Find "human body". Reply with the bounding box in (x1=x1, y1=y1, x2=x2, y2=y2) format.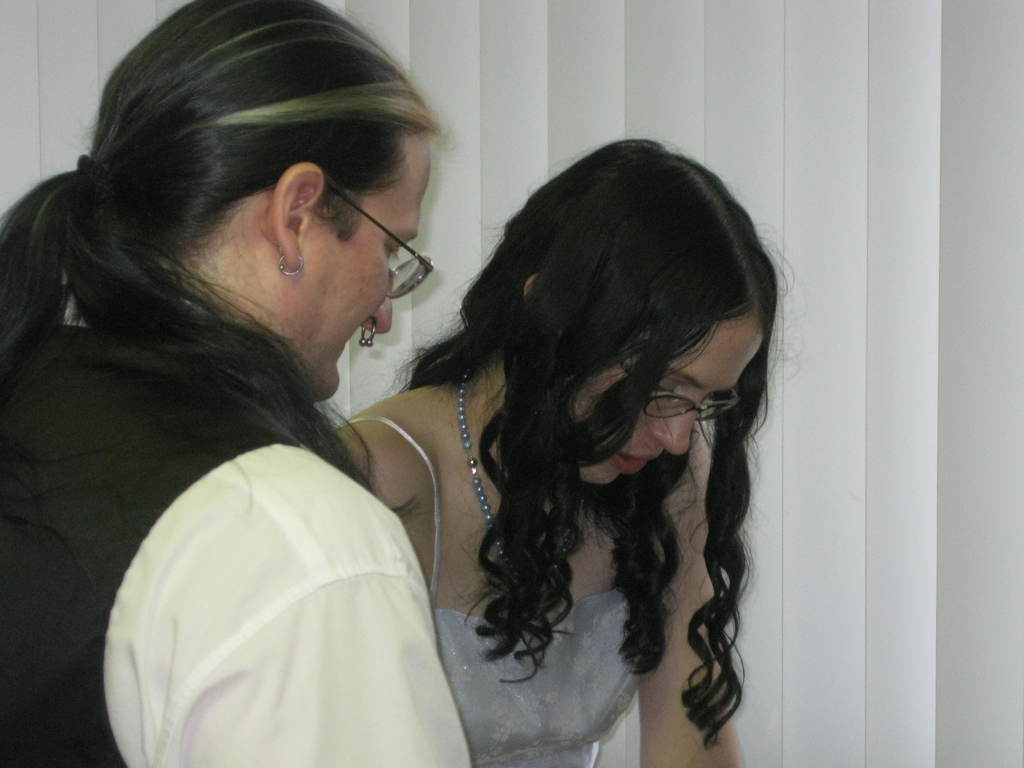
(x1=0, y1=326, x2=472, y2=767).
